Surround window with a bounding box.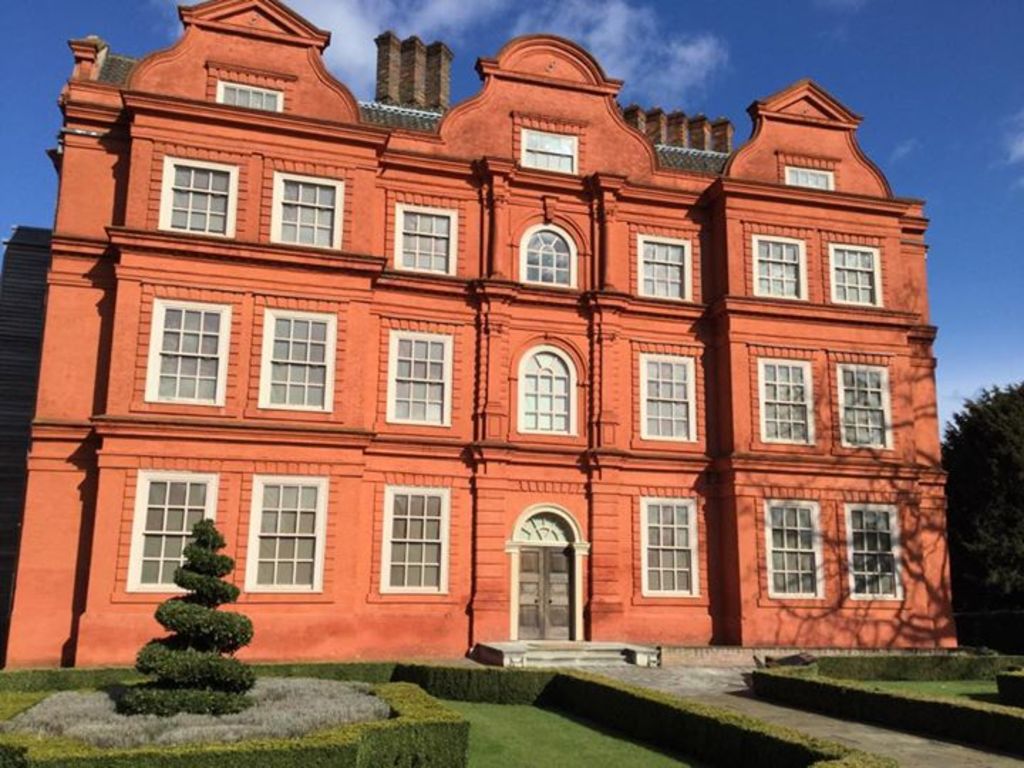
{"left": 401, "top": 205, "right": 452, "bottom": 272}.
